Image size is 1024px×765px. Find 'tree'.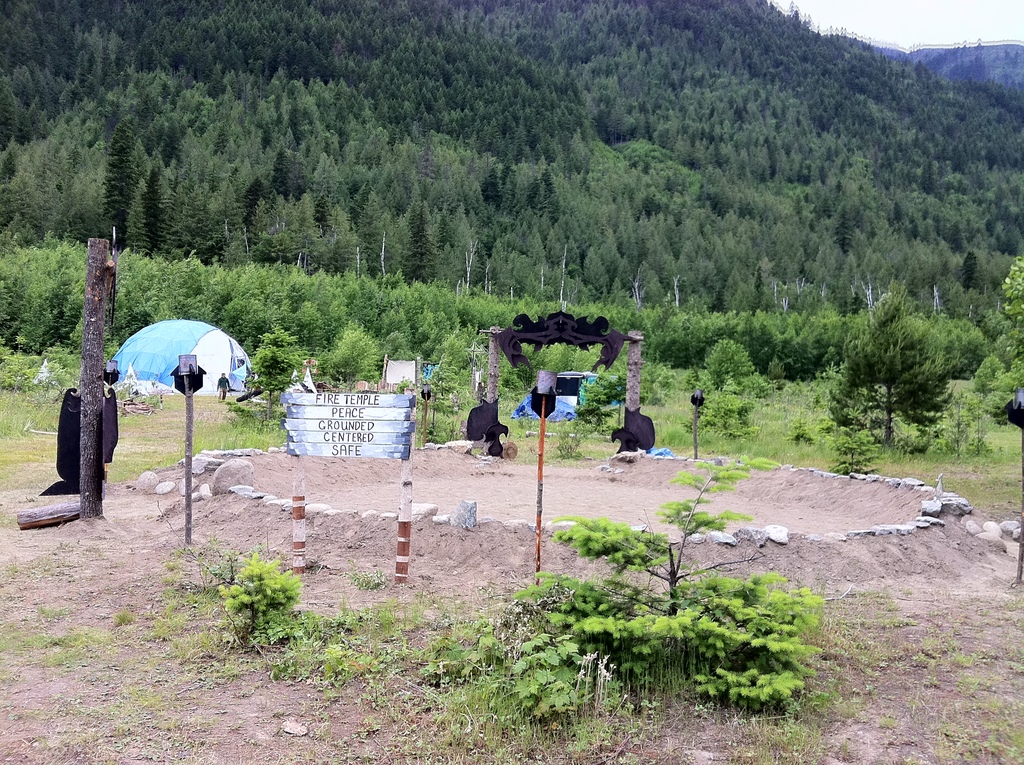
bbox(825, 266, 958, 452).
